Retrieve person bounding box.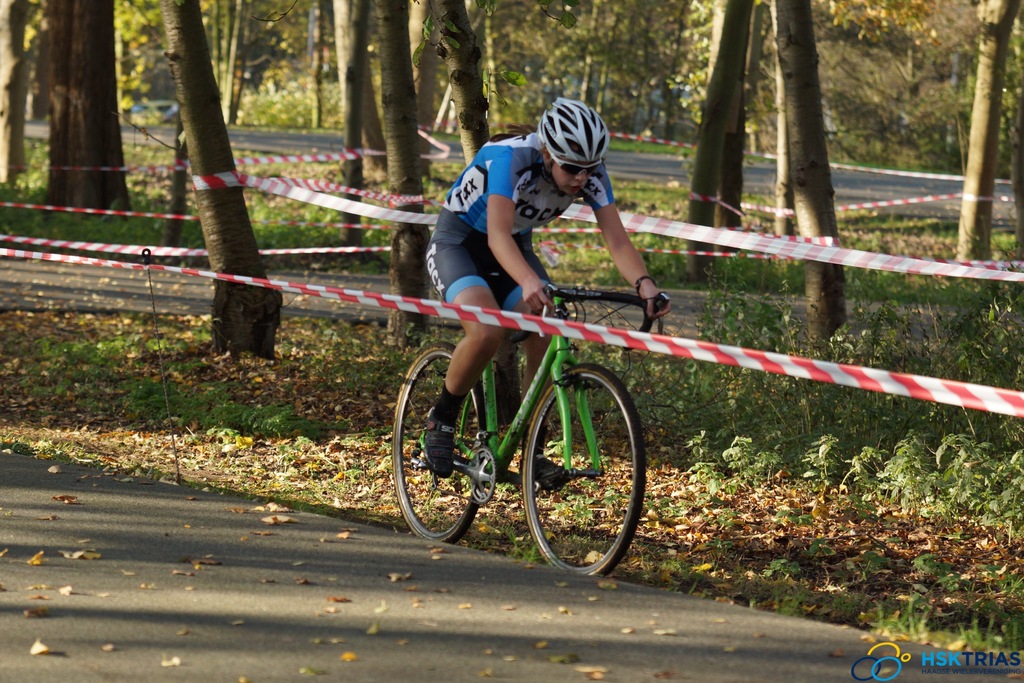
Bounding box: [left=425, top=100, right=665, bottom=473].
